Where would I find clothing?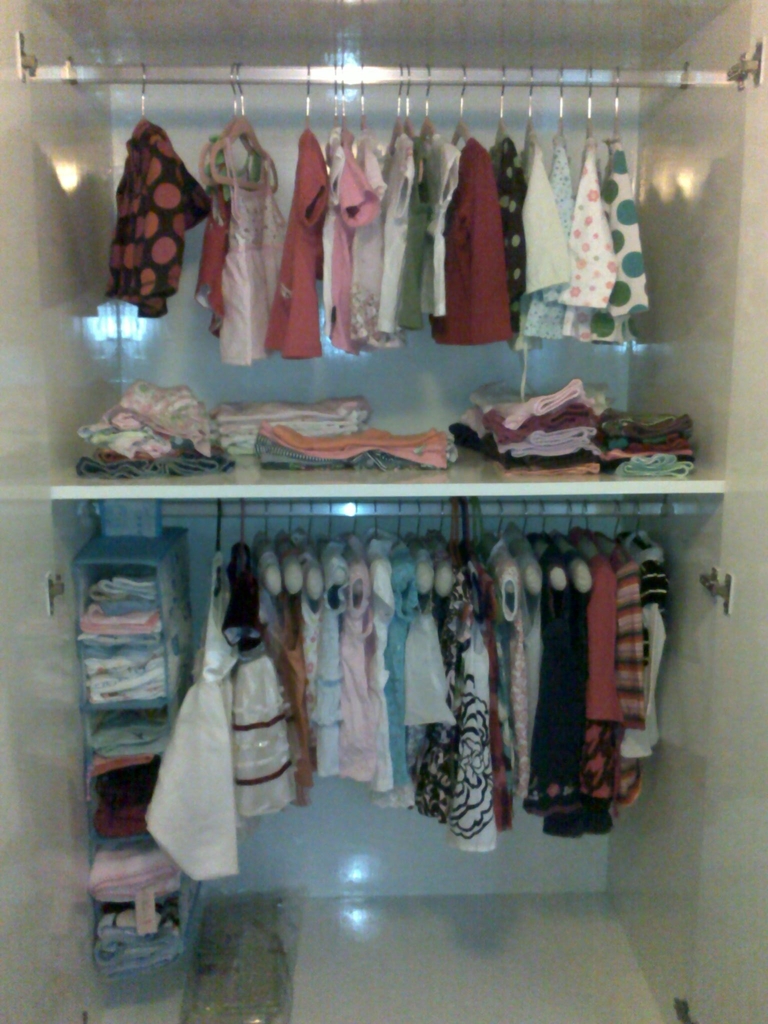
At l=194, t=122, r=257, b=326.
